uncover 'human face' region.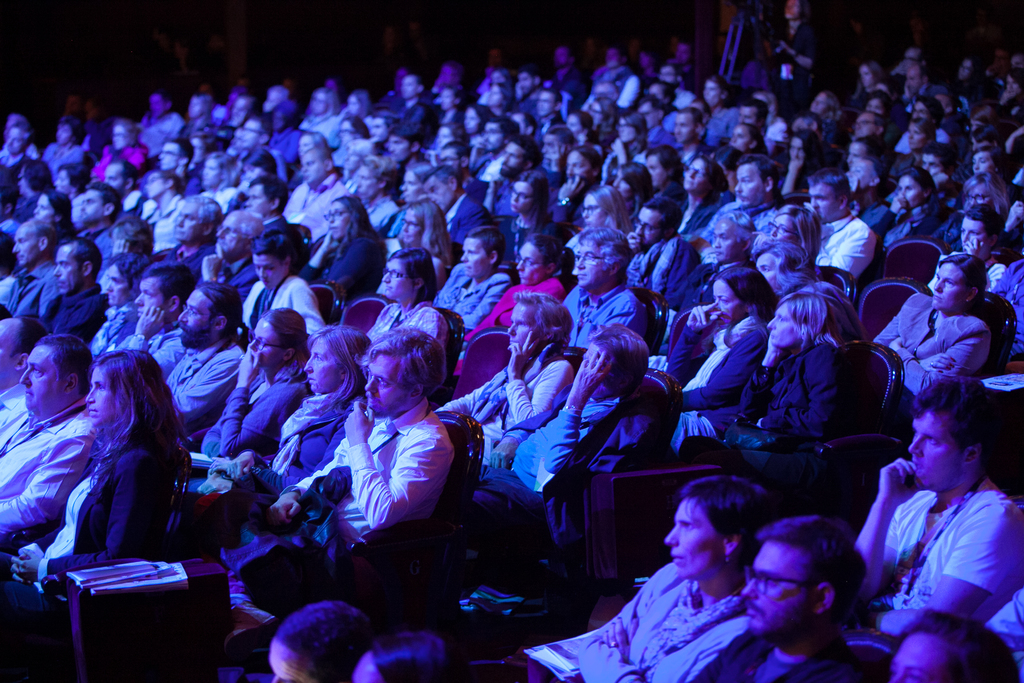
Uncovered: (767, 211, 804, 243).
